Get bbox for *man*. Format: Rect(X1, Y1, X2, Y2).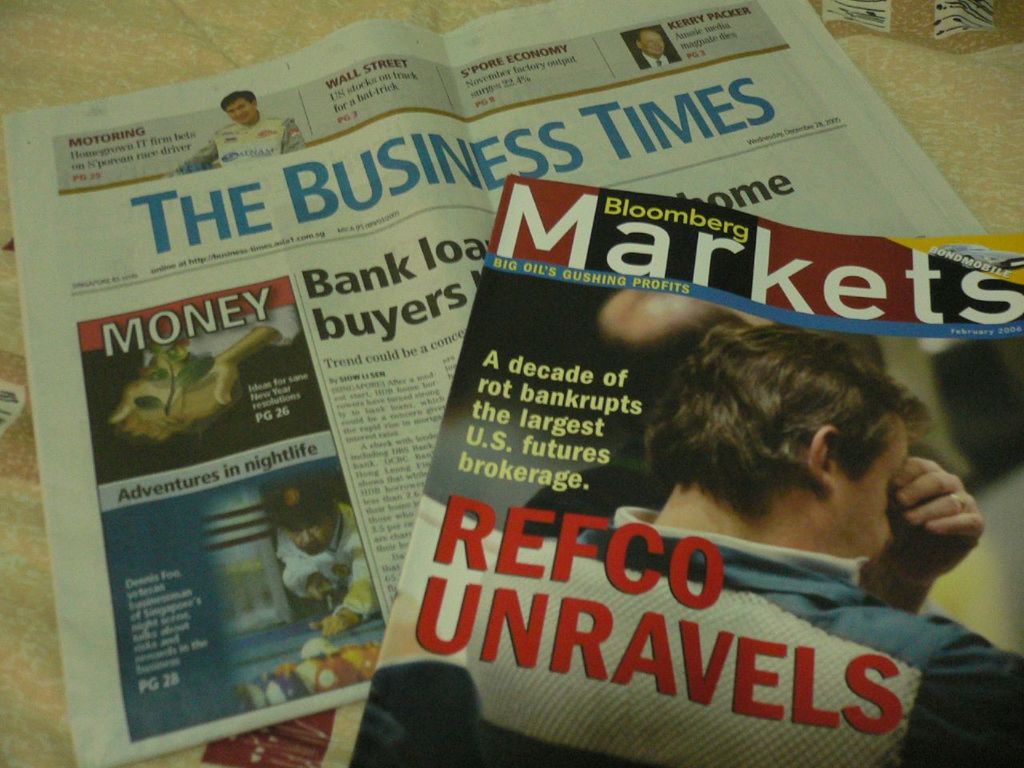
Rect(629, 27, 683, 71).
